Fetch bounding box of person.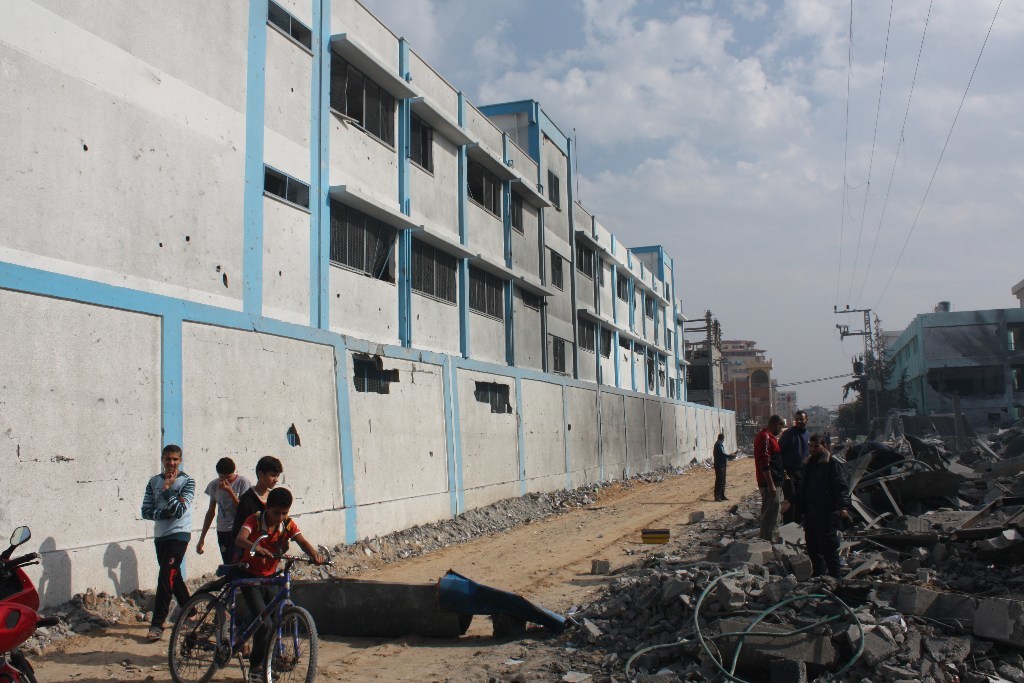
Bbox: bbox=[707, 431, 738, 506].
